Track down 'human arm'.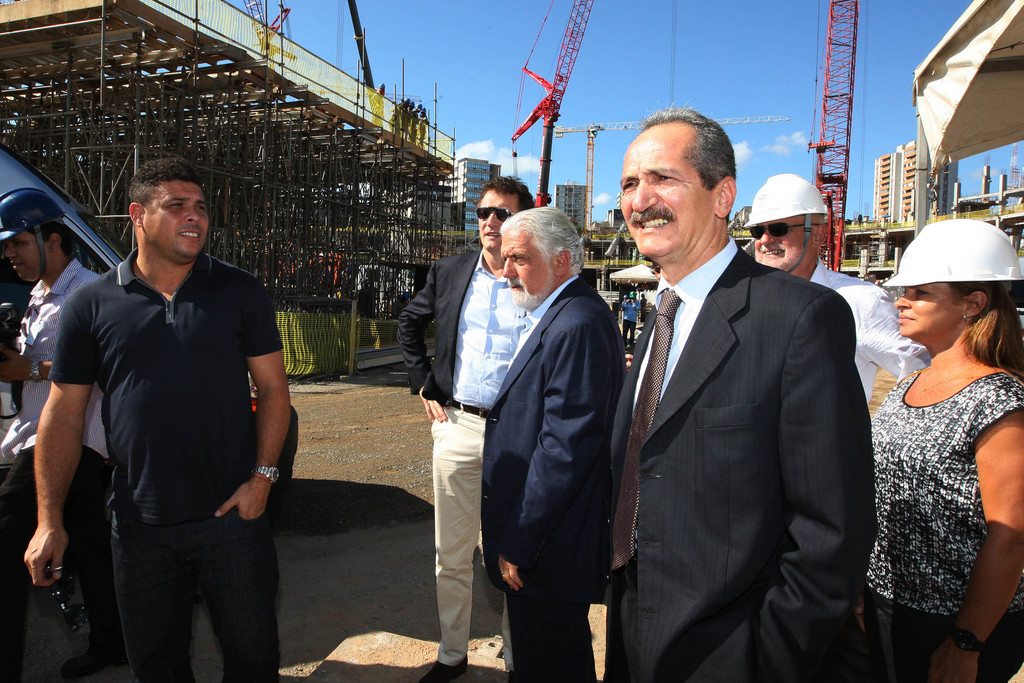
Tracked to [x1=216, y1=268, x2=298, y2=525].
